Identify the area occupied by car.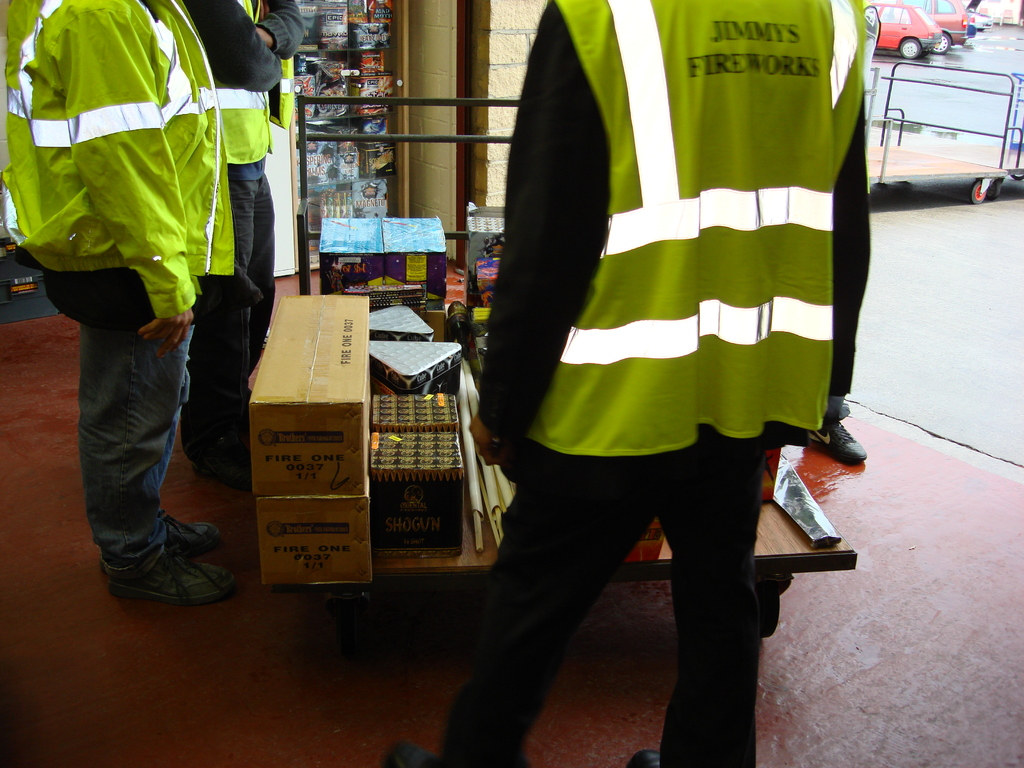
Area: 900,0,975,50.
